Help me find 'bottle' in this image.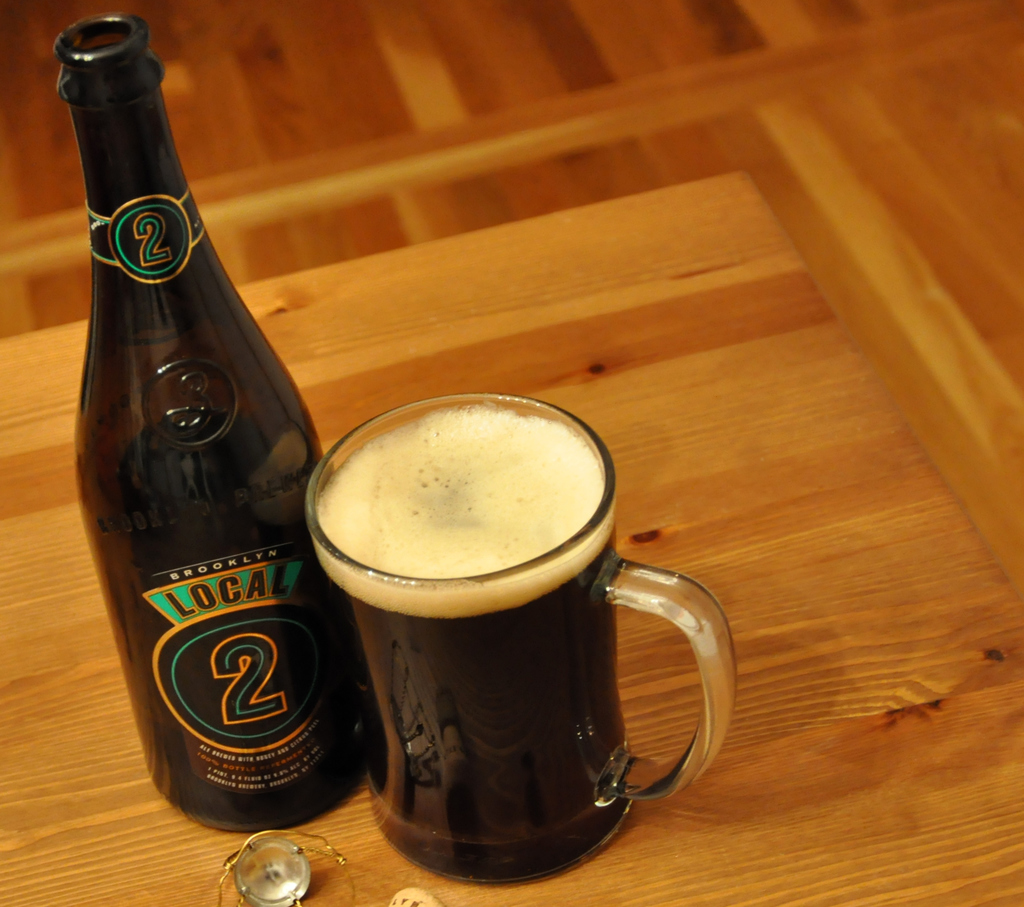
Found it: Rect(56, 36, 340, 857).
